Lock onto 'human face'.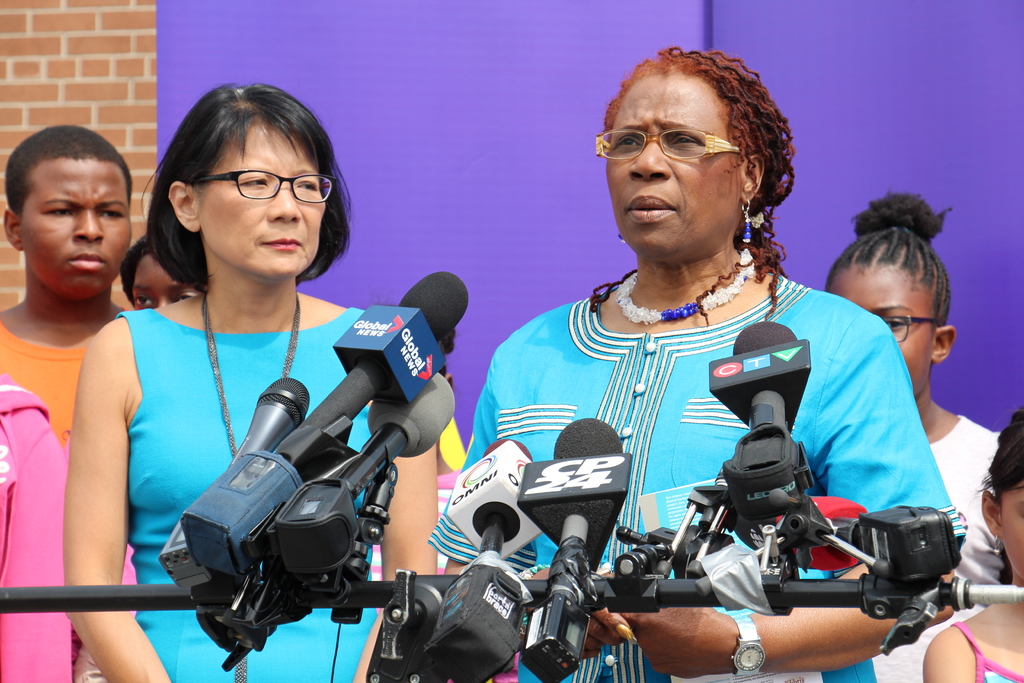
Locked: [829, 262, 938, 399].
